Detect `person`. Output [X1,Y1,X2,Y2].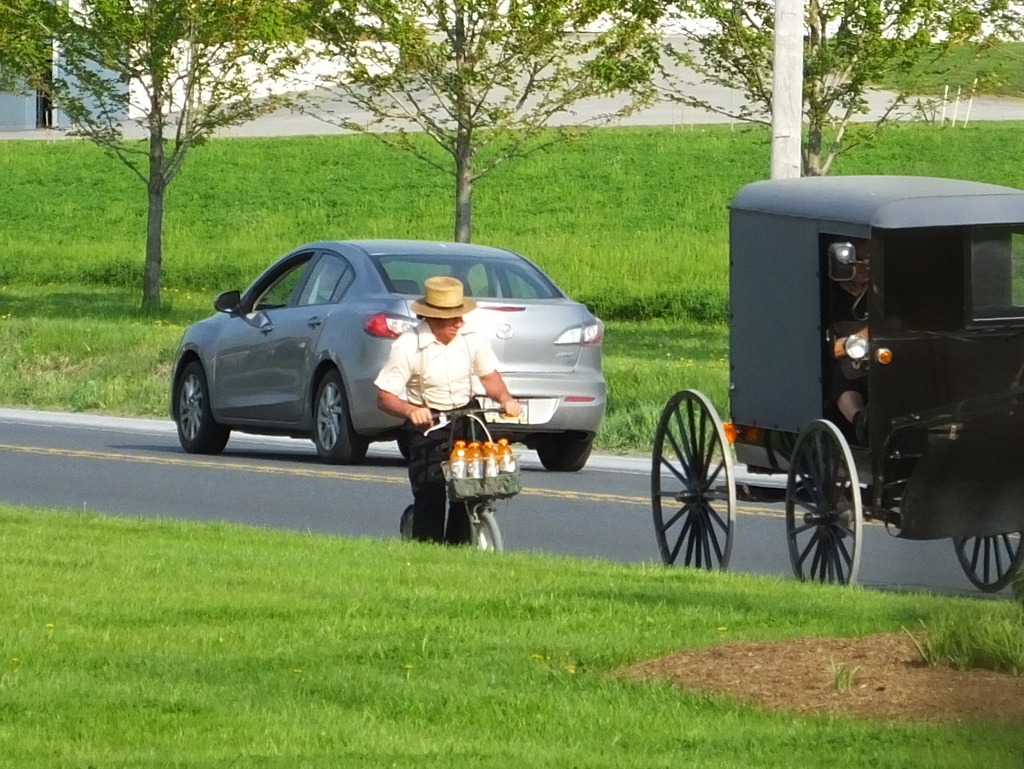
[372,276,517,541].
